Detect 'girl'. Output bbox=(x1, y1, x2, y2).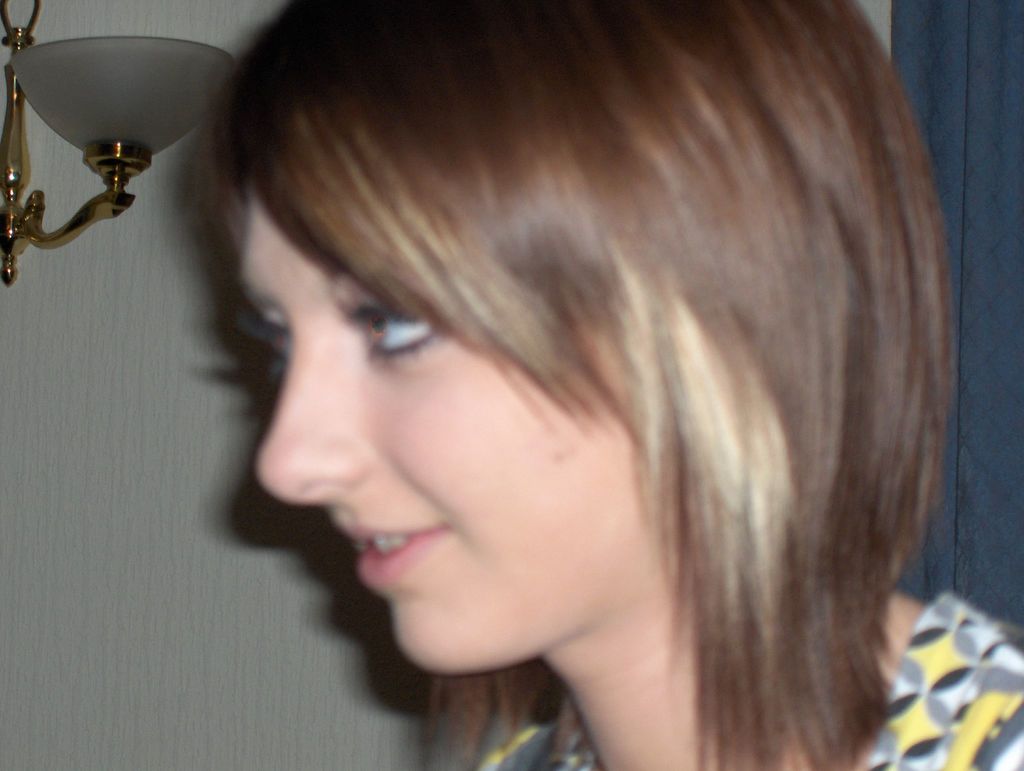
bbox=(197, 0, 1020, 764).
